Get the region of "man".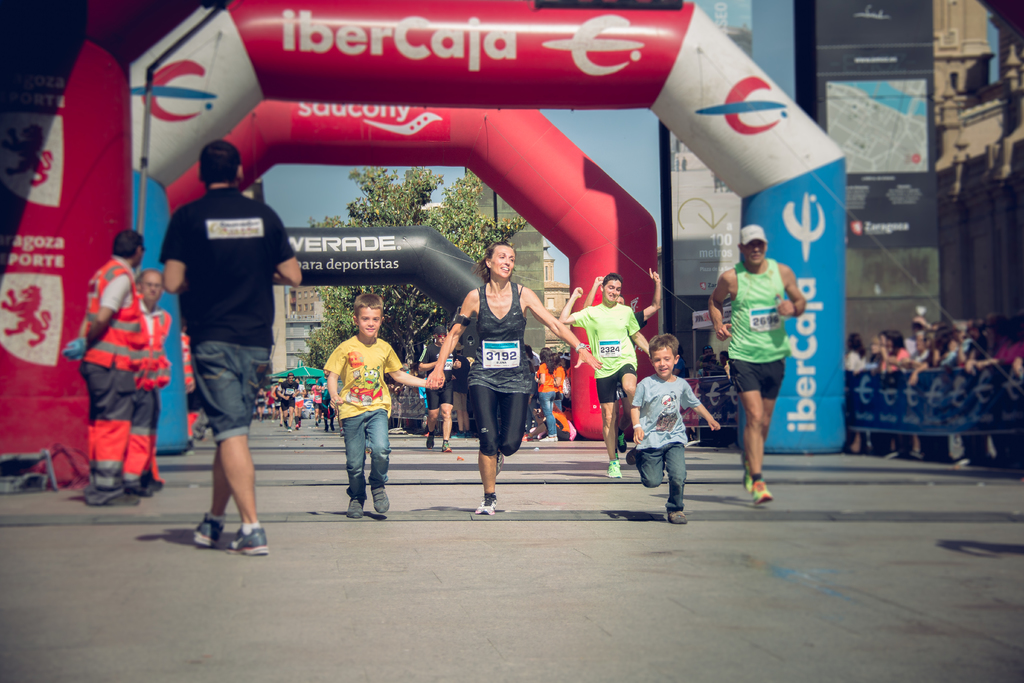
[417,324,465,453].
